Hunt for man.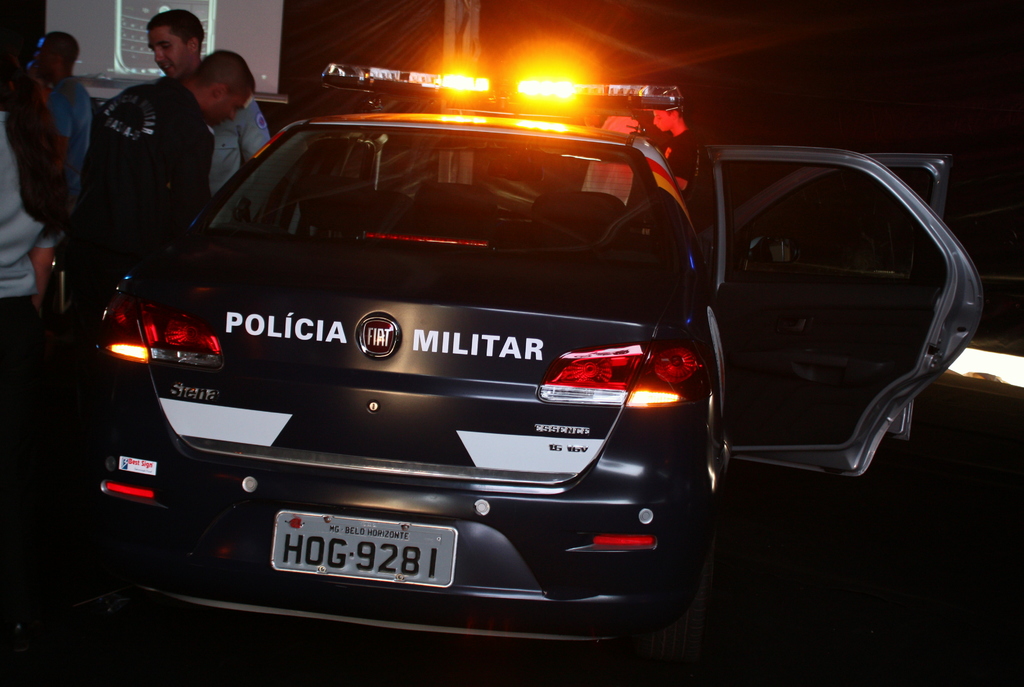
Hunted down at x1=54, y1=44, x2=258, y2=259.
